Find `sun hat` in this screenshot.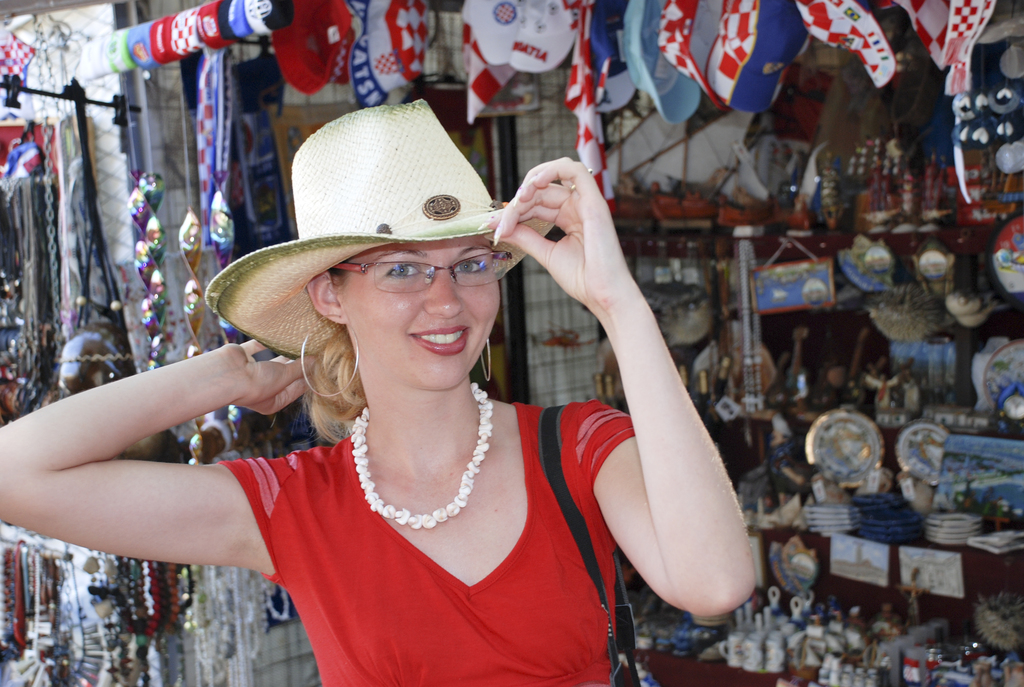
The bounding box for `sun hat` is bbox(344, 0, 432, 104).
